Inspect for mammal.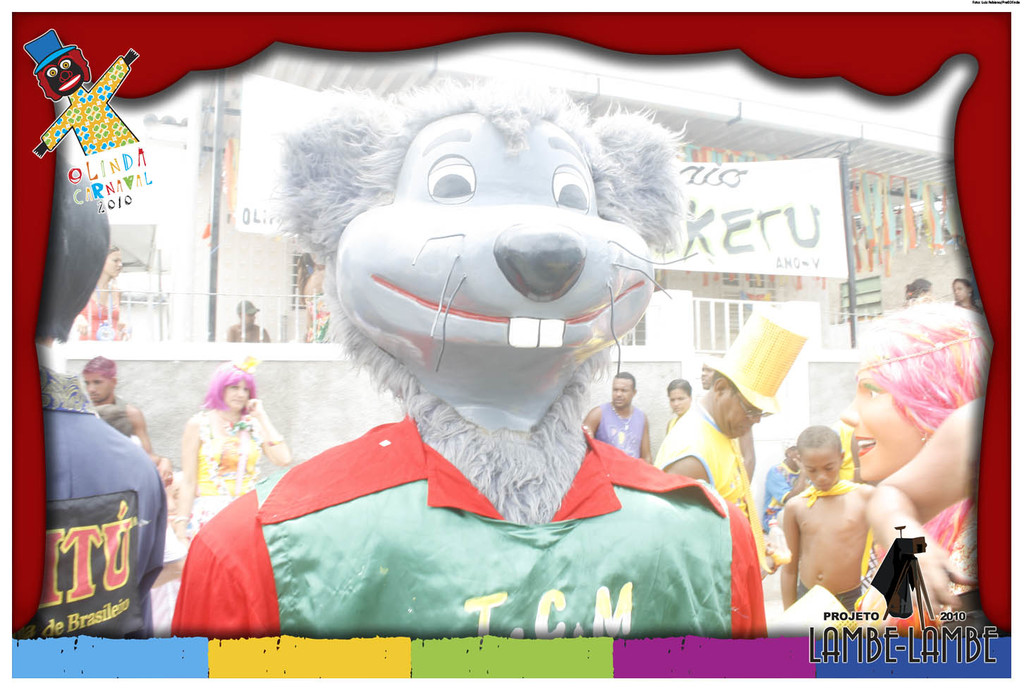
Inspection: [left=950, top=279, right=985, bottom=315].
